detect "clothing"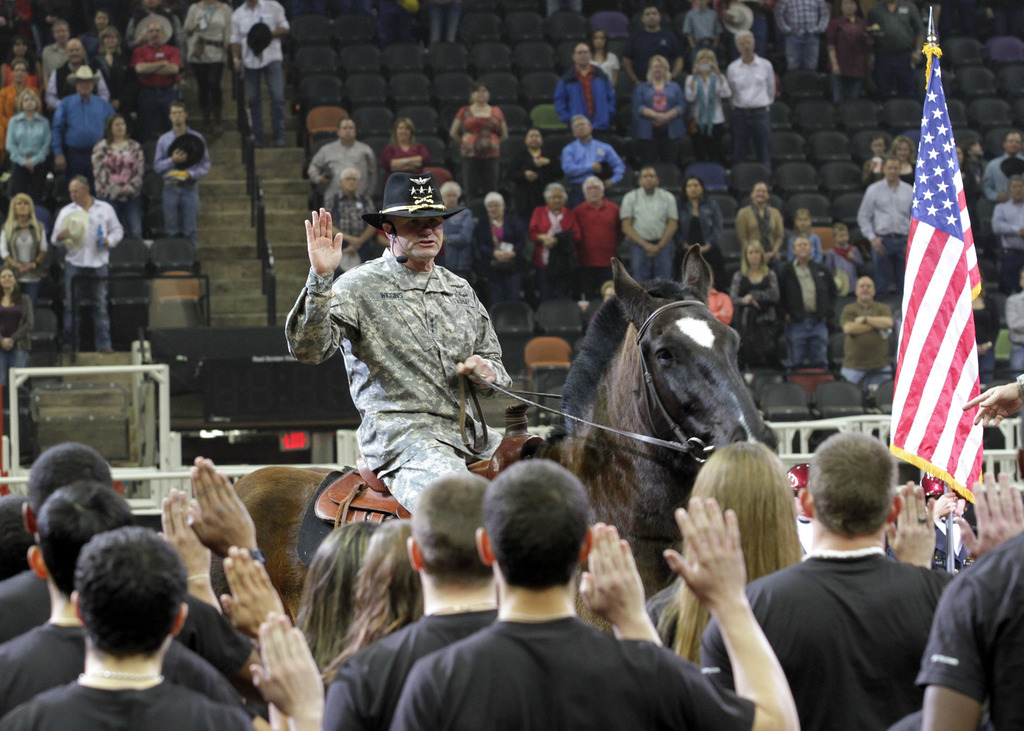
[left=836, top=298, right=895, bottom=388]
